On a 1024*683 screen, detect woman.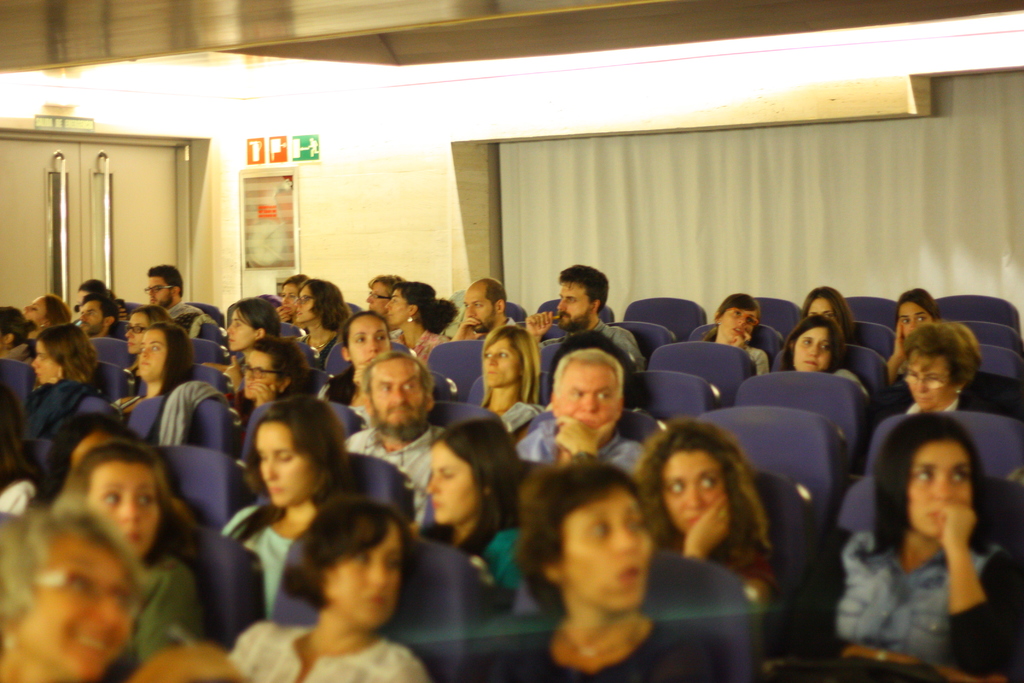
detection(408, 418, 541, 604).
